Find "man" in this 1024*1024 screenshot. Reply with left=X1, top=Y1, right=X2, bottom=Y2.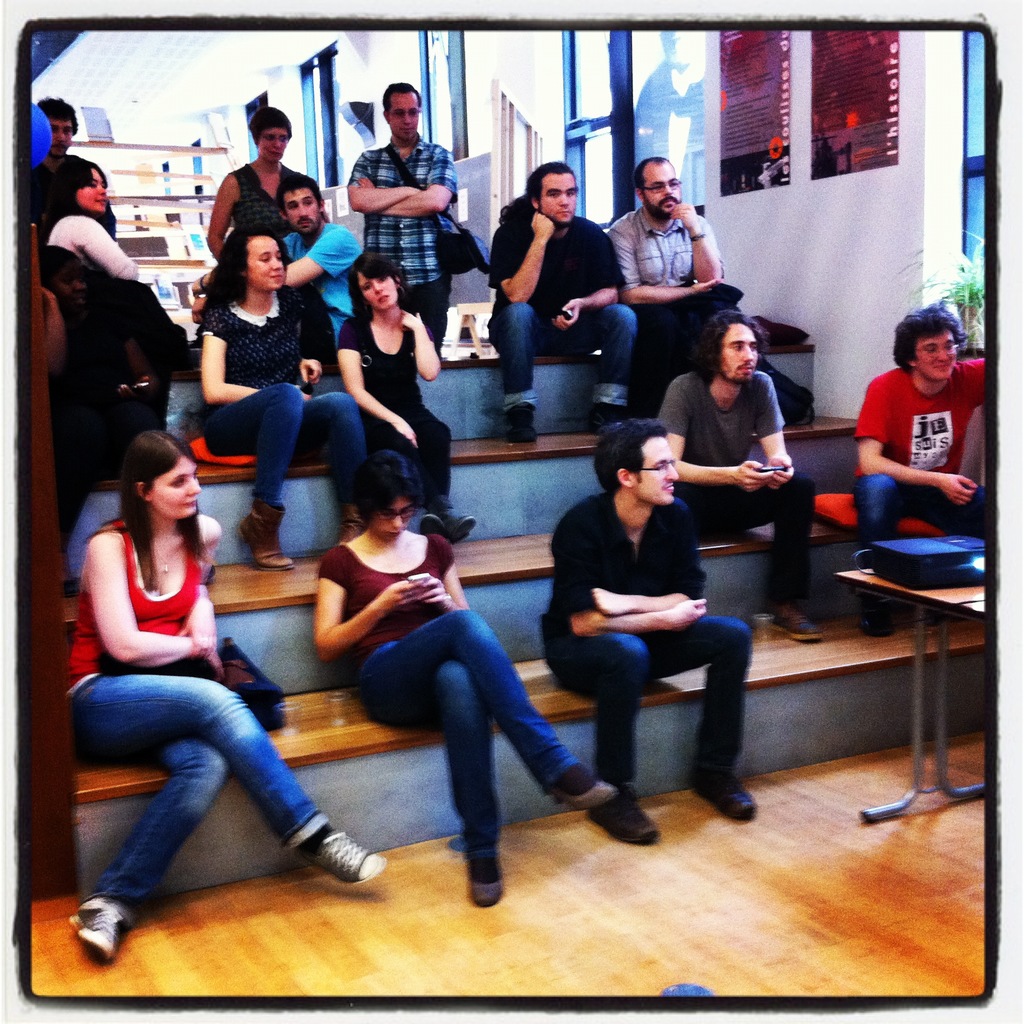
left=341, top=79, right=469, bottom=362.
